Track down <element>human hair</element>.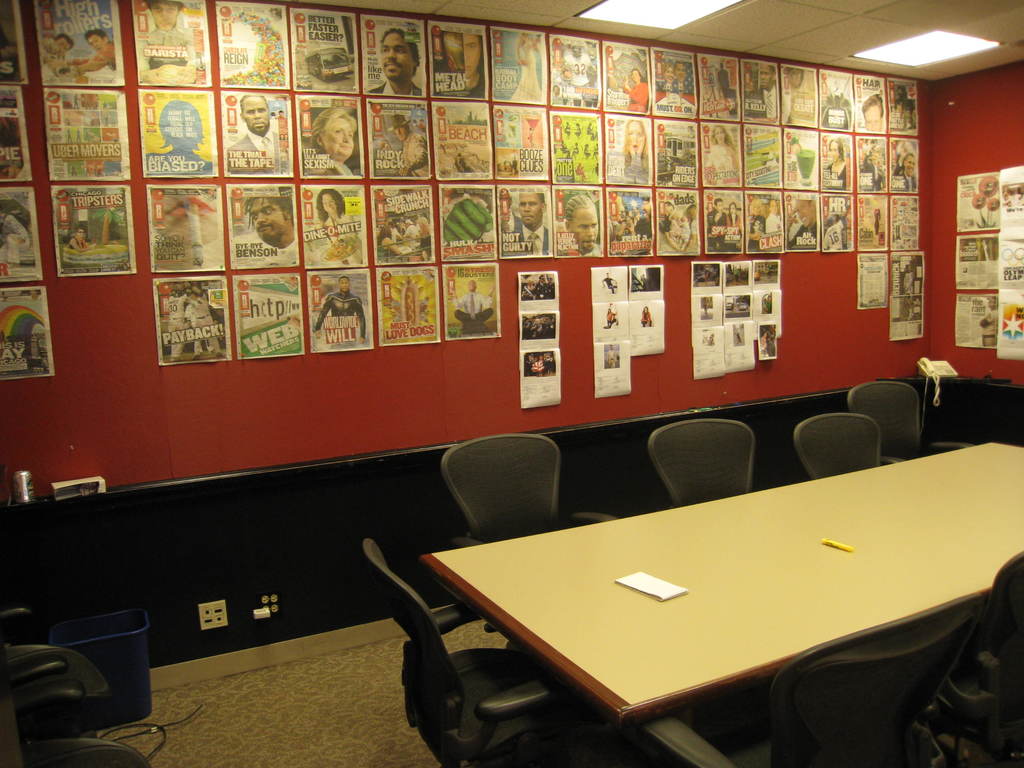
Tracked to 81:28:107:42.
